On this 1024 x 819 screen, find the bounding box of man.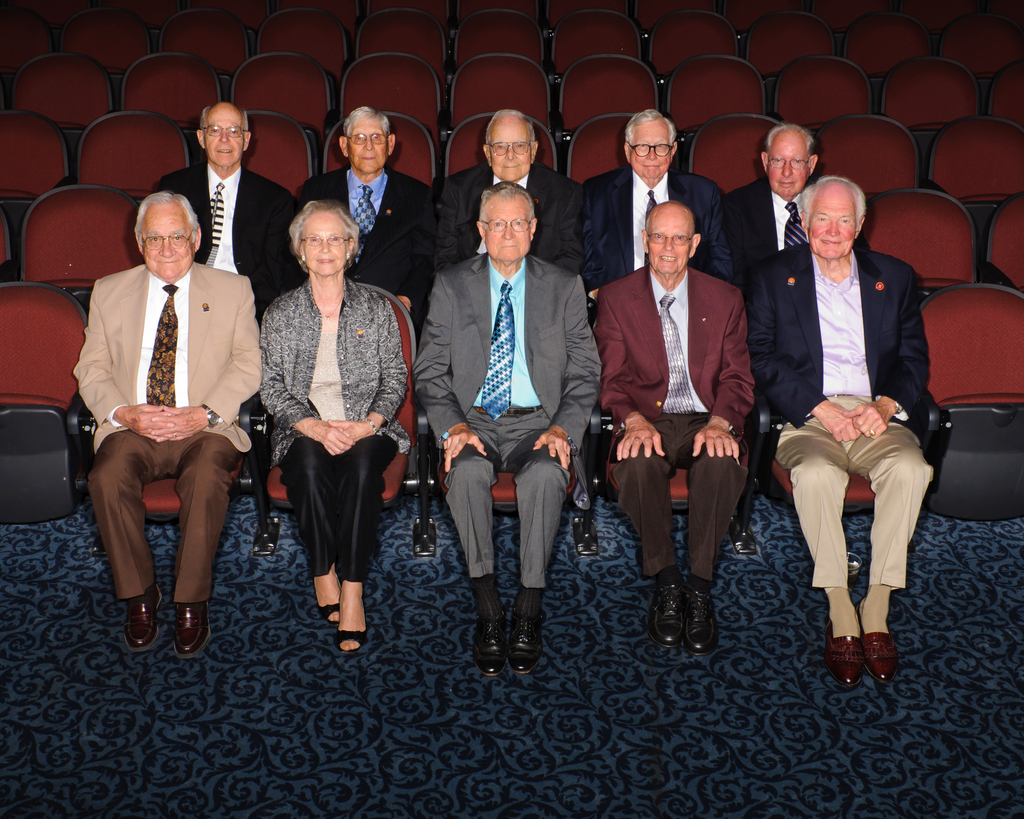
Bounding box: {"x1": 582, "y1": 102, "x2": 722, "y2": 306}.
